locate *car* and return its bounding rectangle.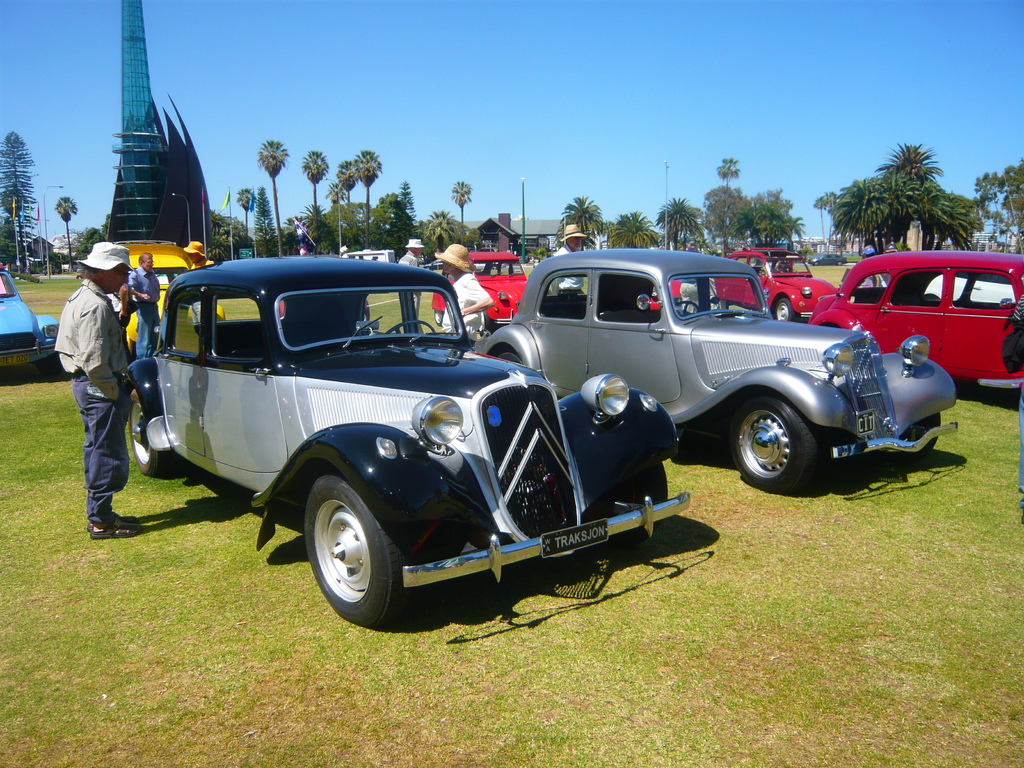
x1=808 y1=252 x2=847 y2=266.
